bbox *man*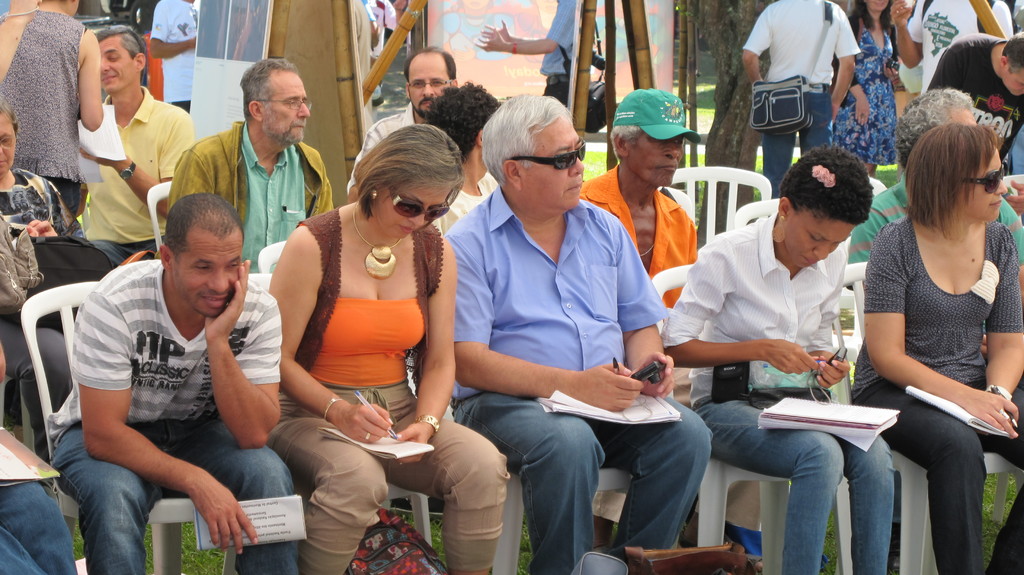
left=562, top=85, right=709, bottom=365
